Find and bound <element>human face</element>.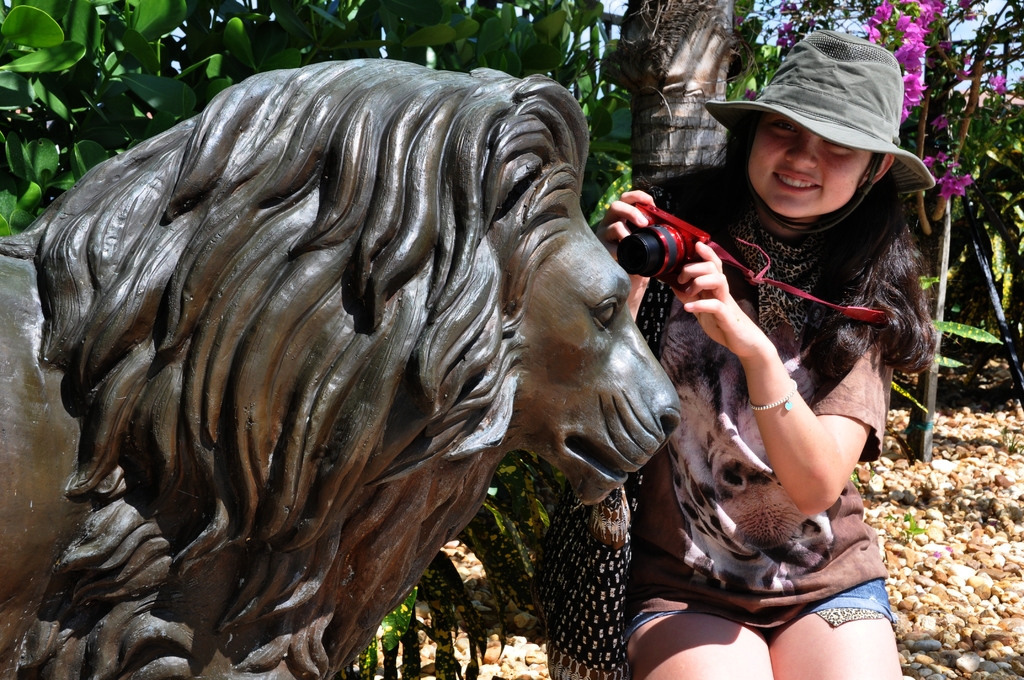
Bound: (749, 118, 874, 214).
